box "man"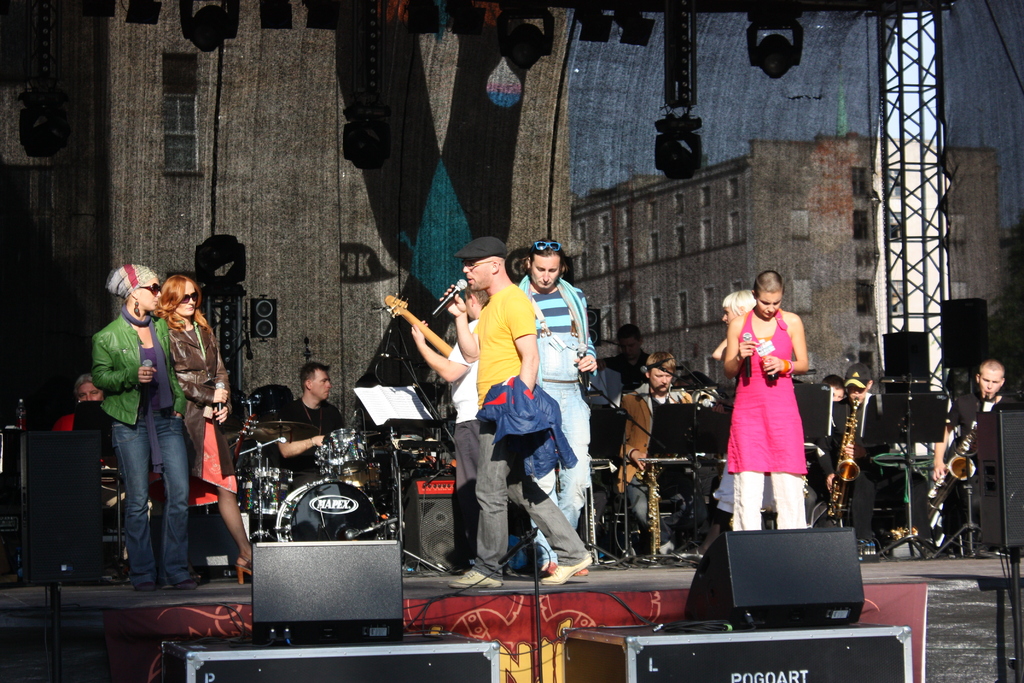
box(617, 351, 699, 563)
